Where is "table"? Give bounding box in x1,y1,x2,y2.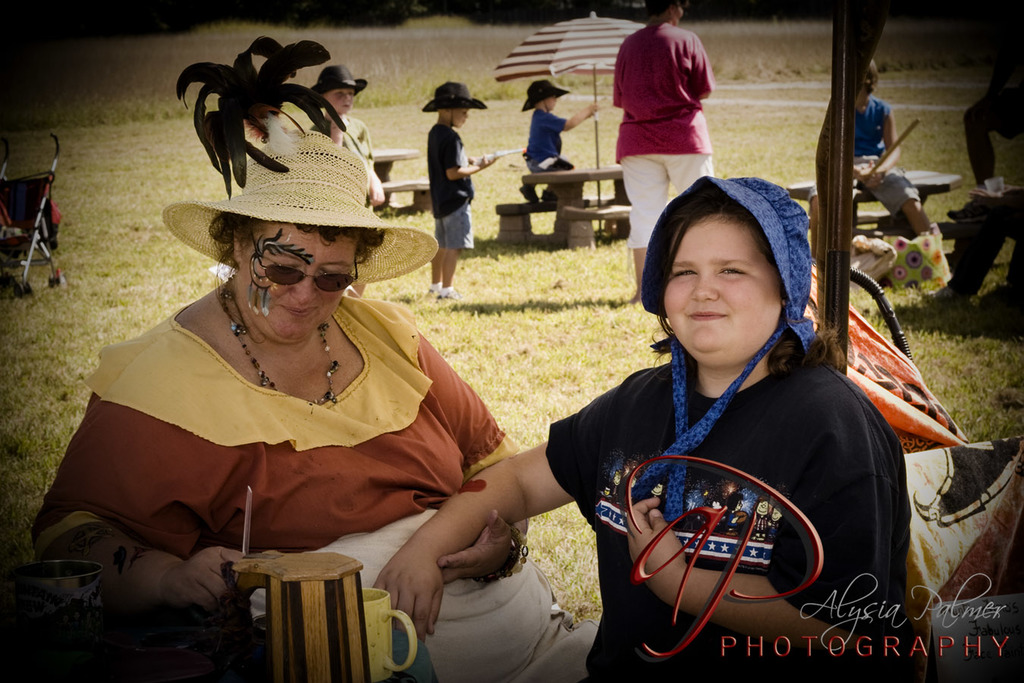
787,168,963,234.
